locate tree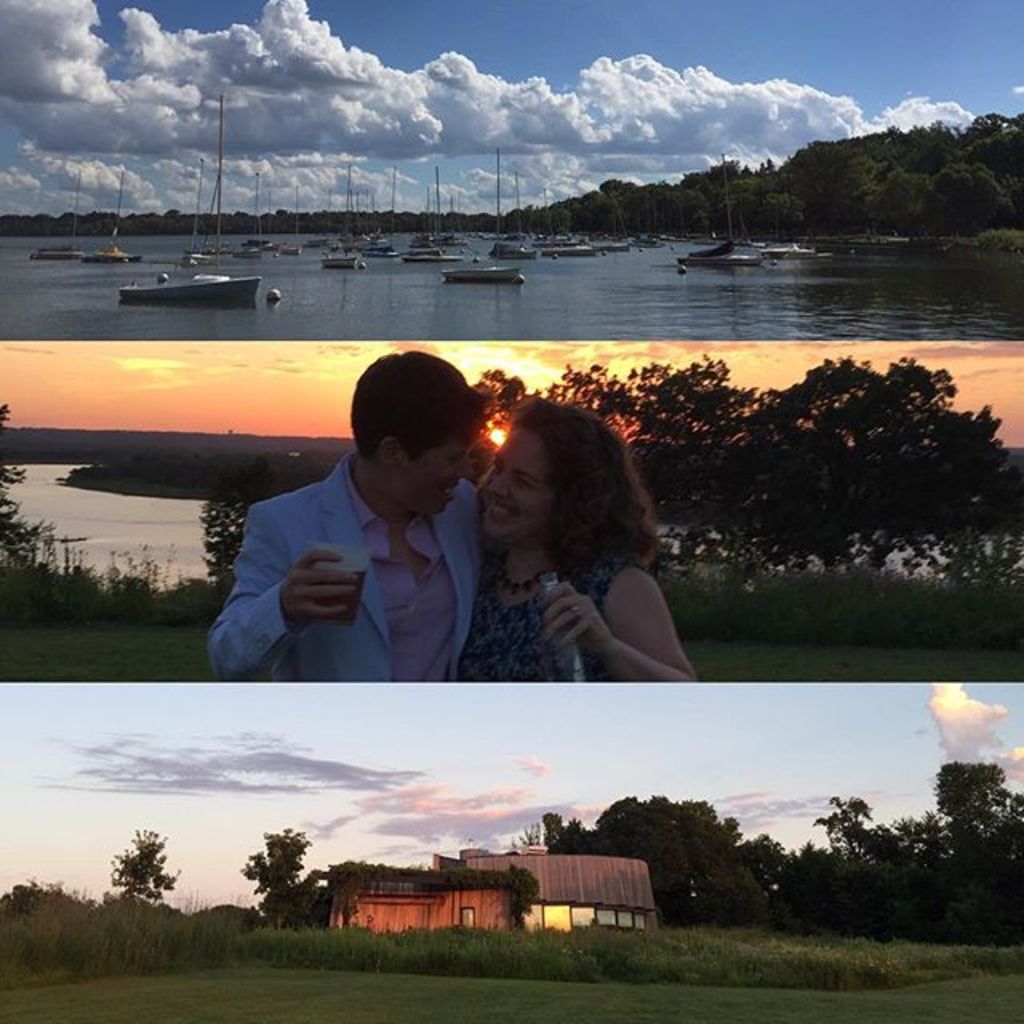
box(101, 822, 194, 902)
